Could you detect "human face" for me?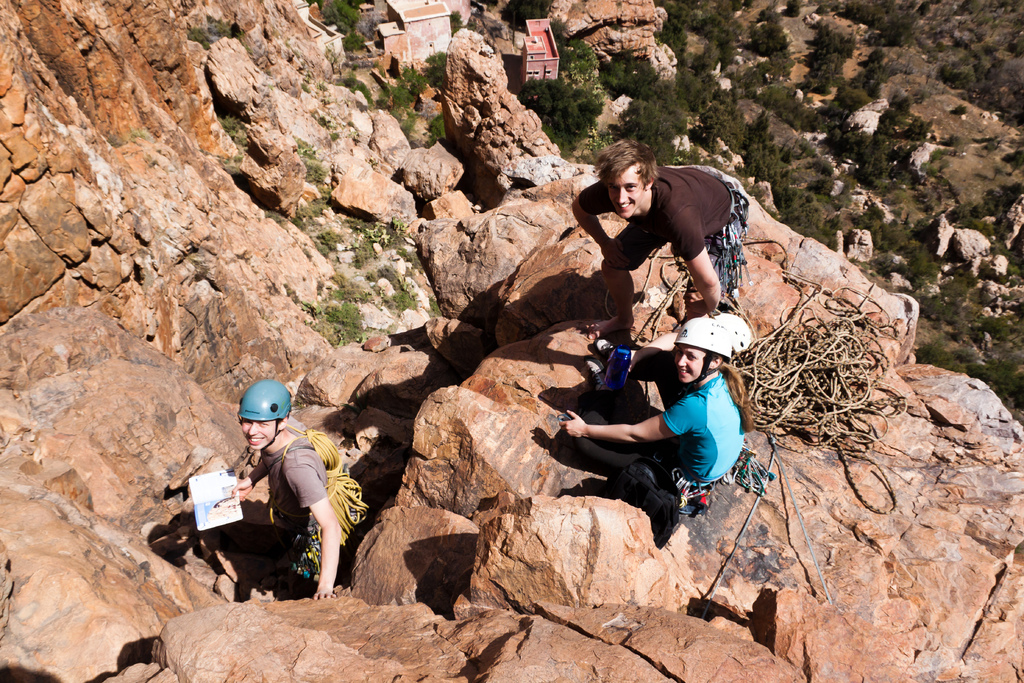
Detection result: {"left": 242, "top": 416, "right": 276, "bottom": 453}.
